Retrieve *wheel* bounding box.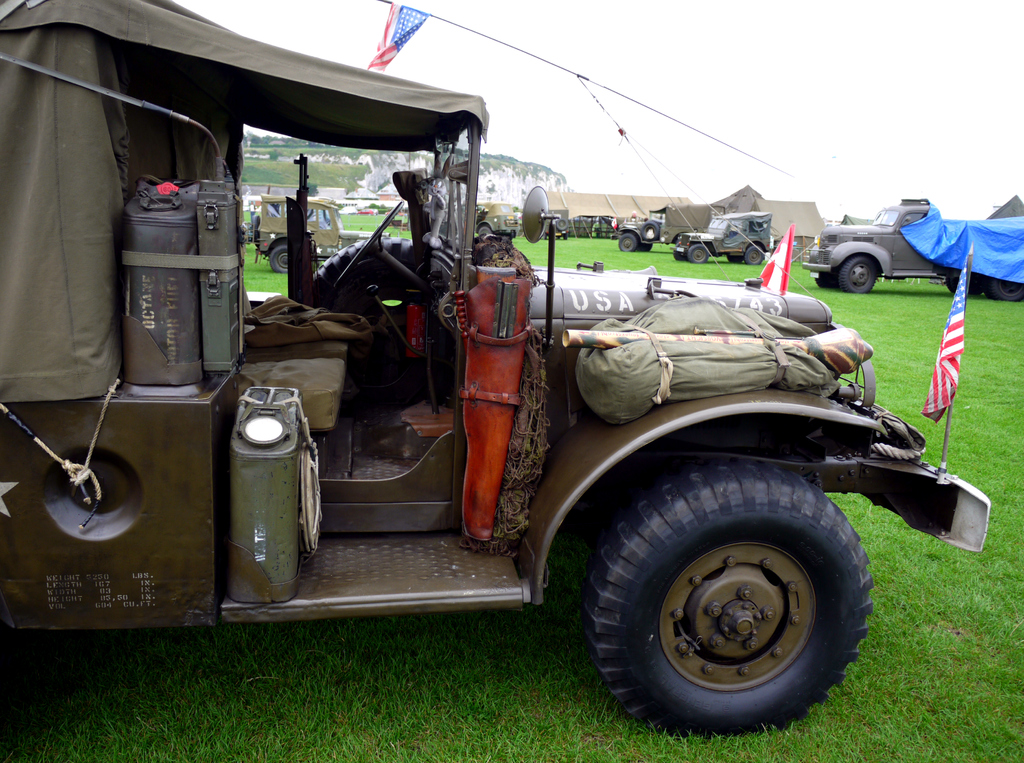
Bounding box: left=333, top=199, right=408, bottom=295.
